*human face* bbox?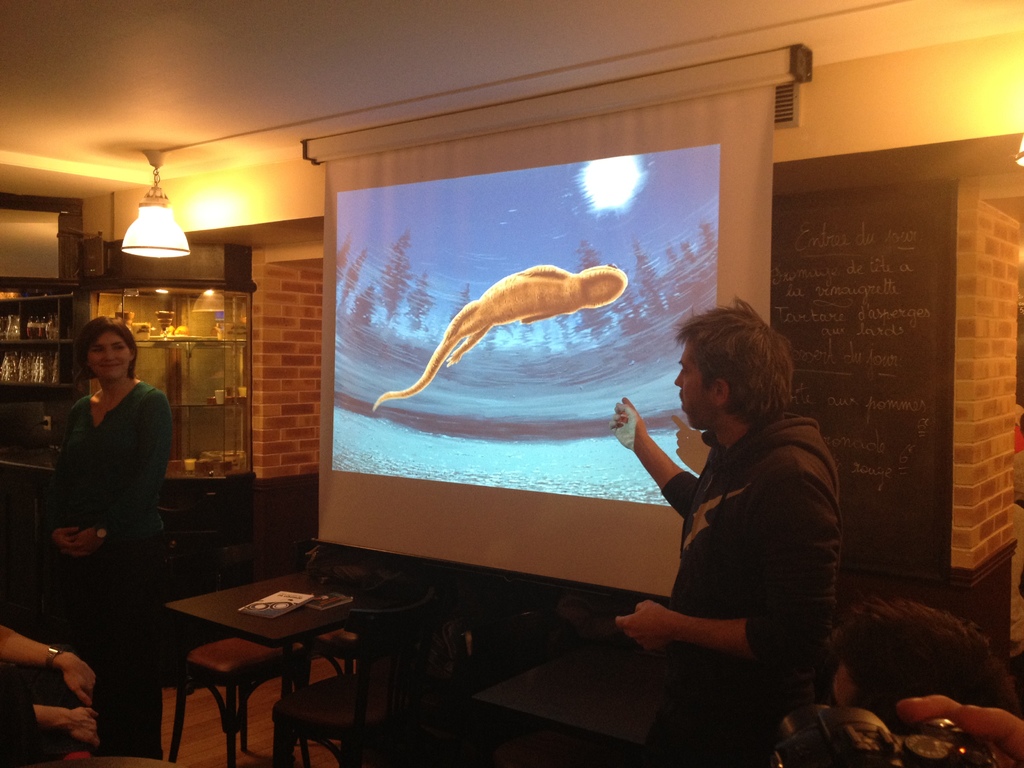
bbox=[674, 351, 715, 428]
